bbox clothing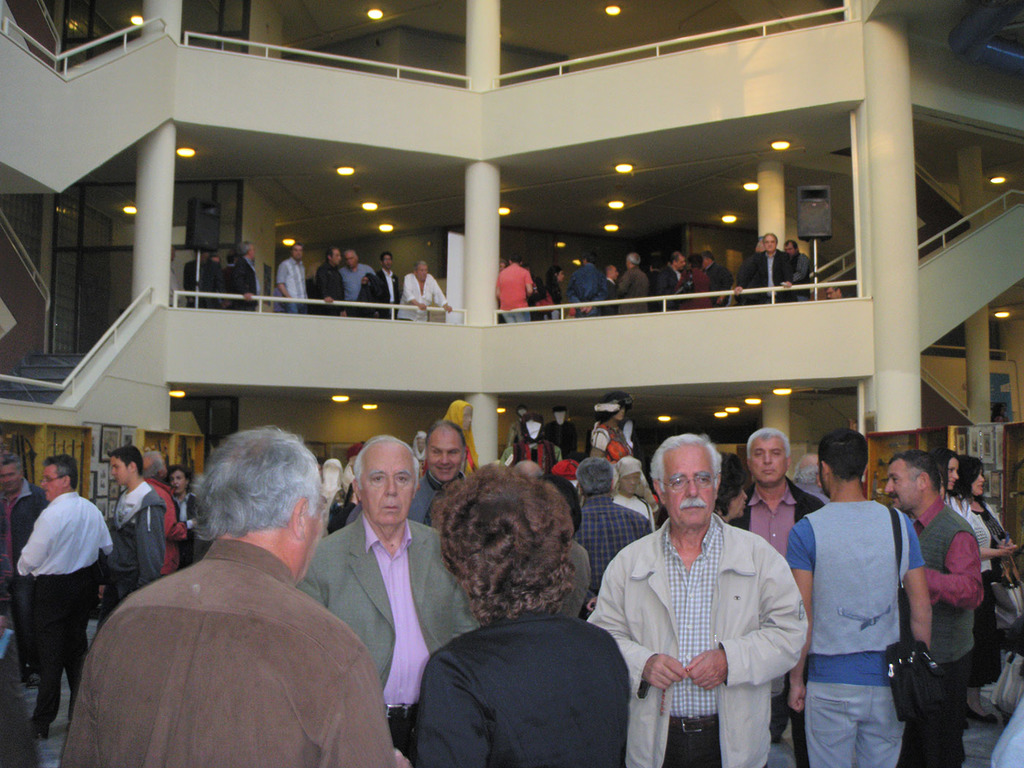
[418,611,630,767]
